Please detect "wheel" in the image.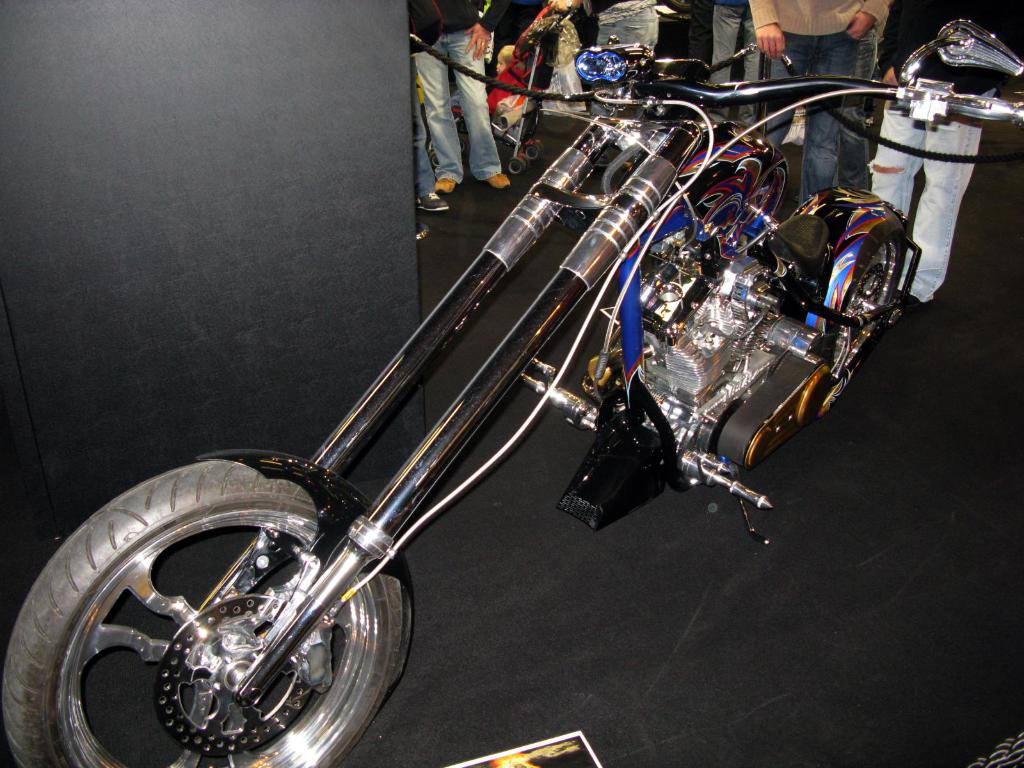
{"x1": 0, "y1": 461, "x2": 395, "y2": 767}.
